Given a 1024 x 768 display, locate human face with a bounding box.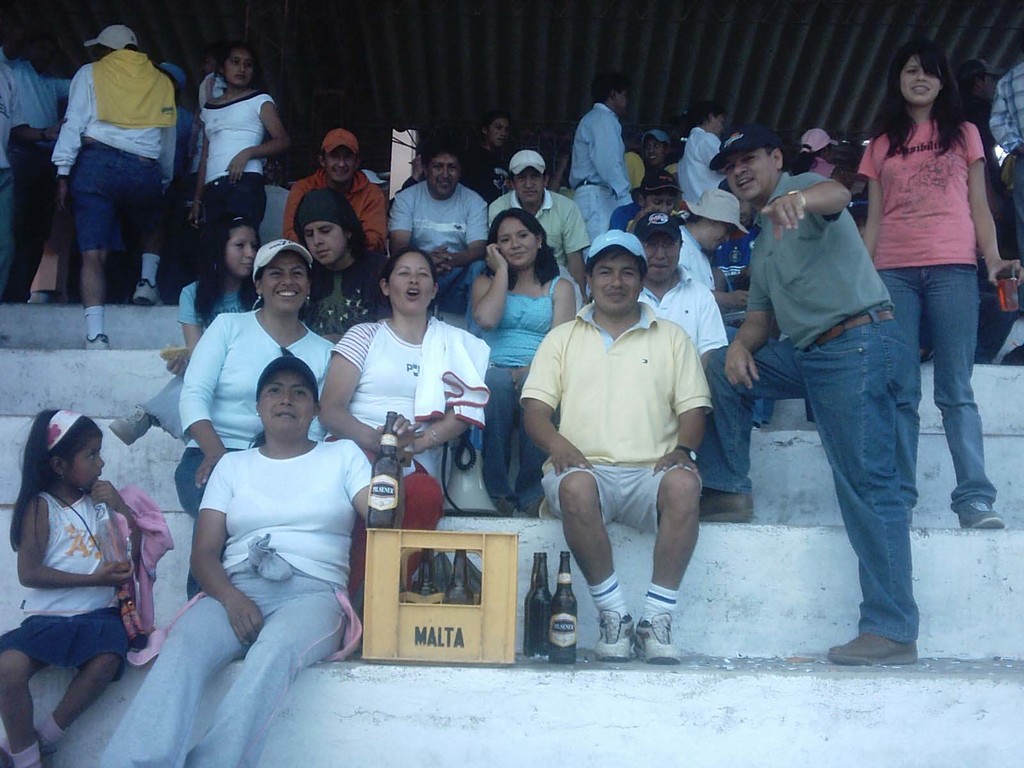
Located: (726, 152, 774, 205).
